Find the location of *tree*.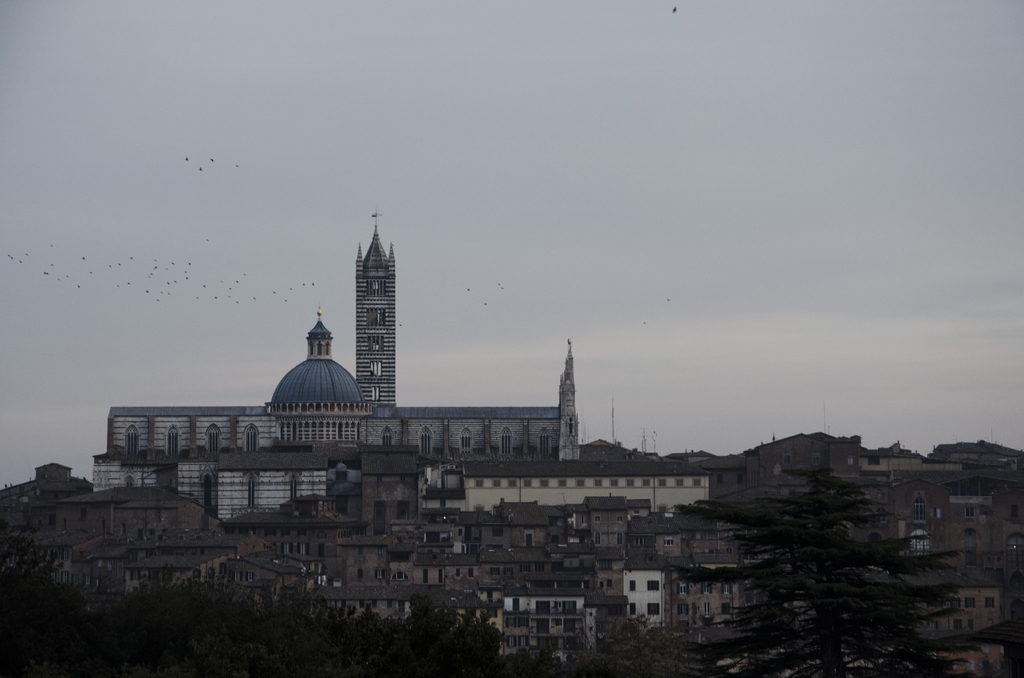
Location: bbox=[1, 519, 527, 676].
